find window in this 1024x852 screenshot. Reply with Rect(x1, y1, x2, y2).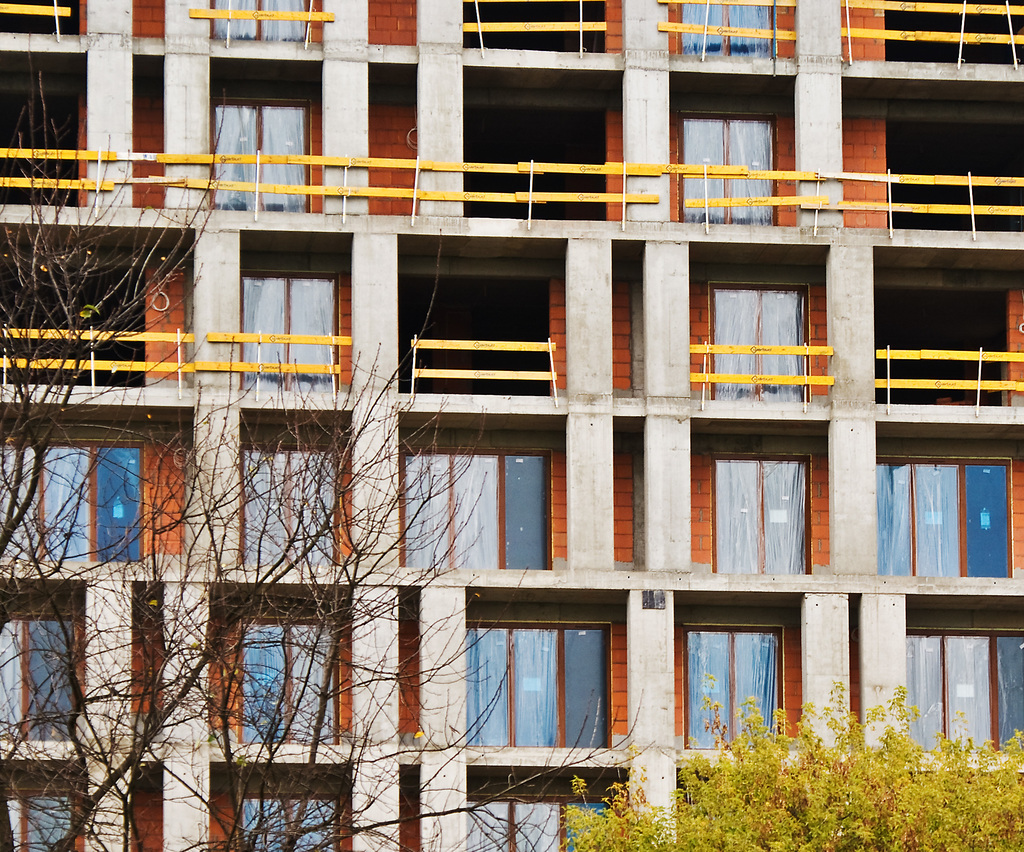
Rect(868, 244, 1023, 402).
